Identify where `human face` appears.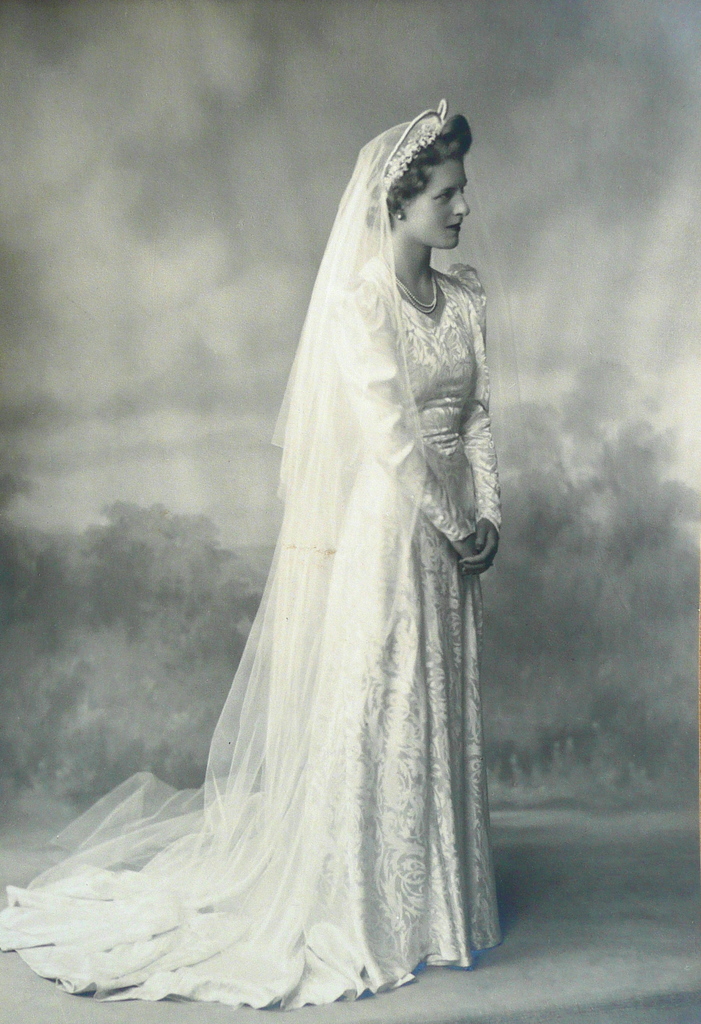
Appears at <box>399,159,471,252</box>.
